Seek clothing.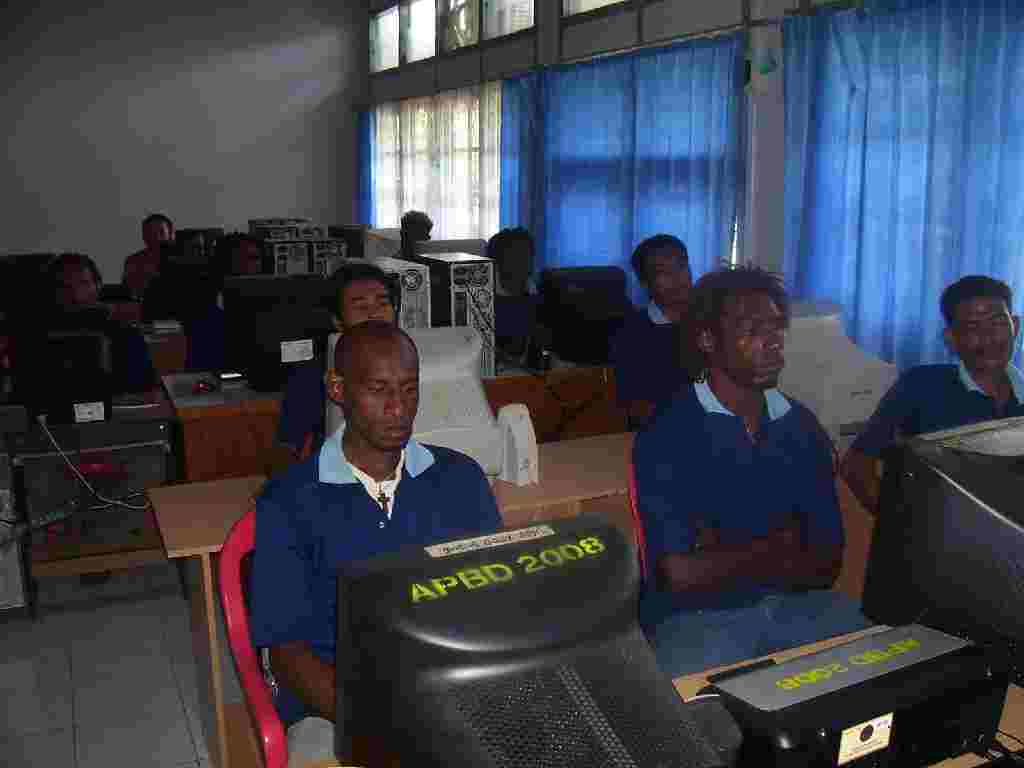
[left=607, top=292, right=700, bottom=396].
